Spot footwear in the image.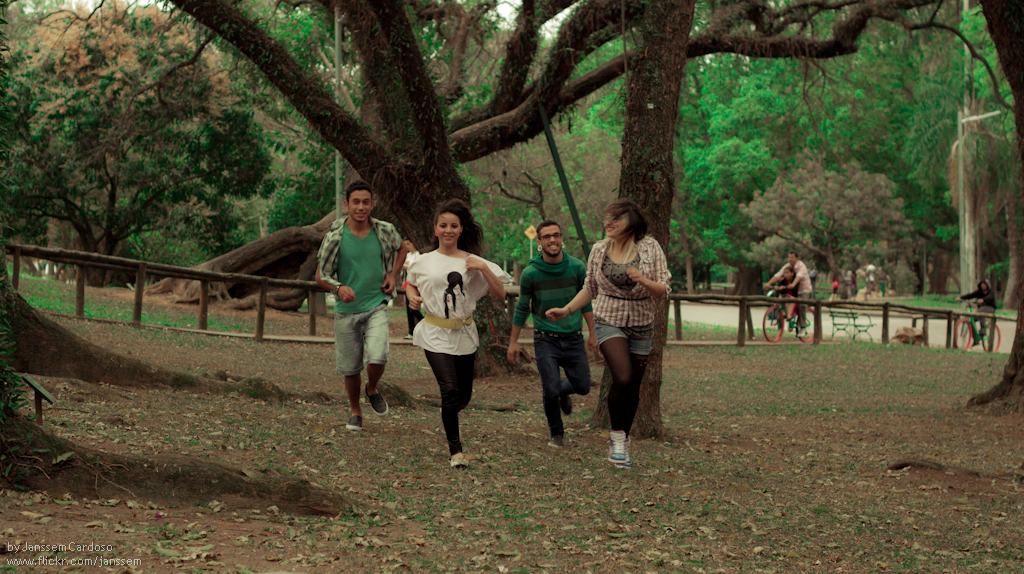
footwear found at crop(347, 416, 362, 432).
